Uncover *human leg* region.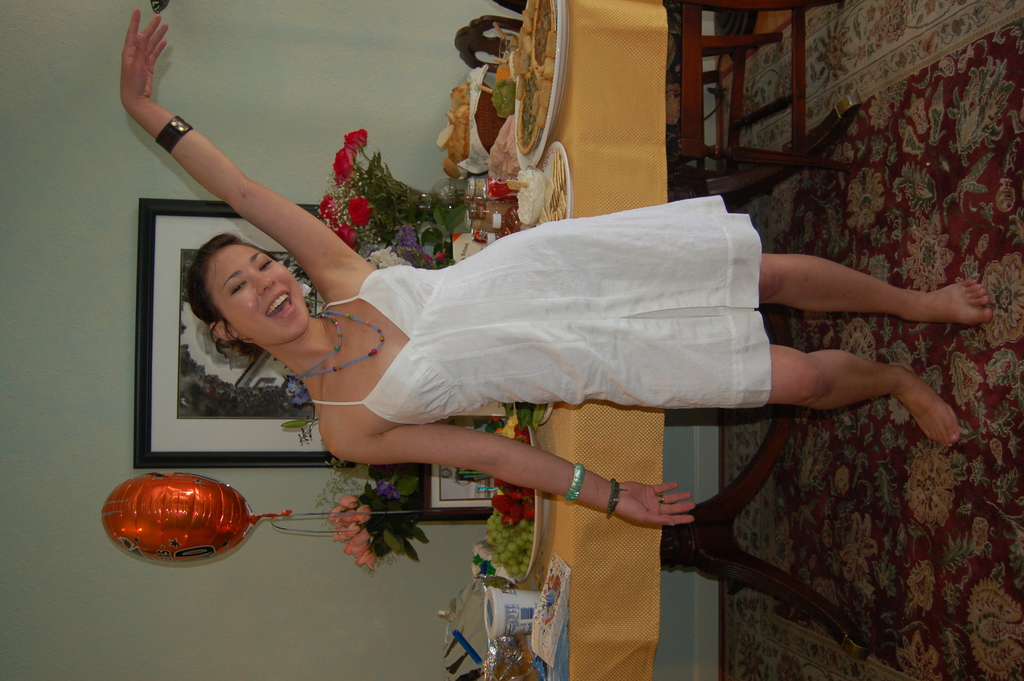
Uncovered: [x1=598, y1=325, x2=960, y2=448].
